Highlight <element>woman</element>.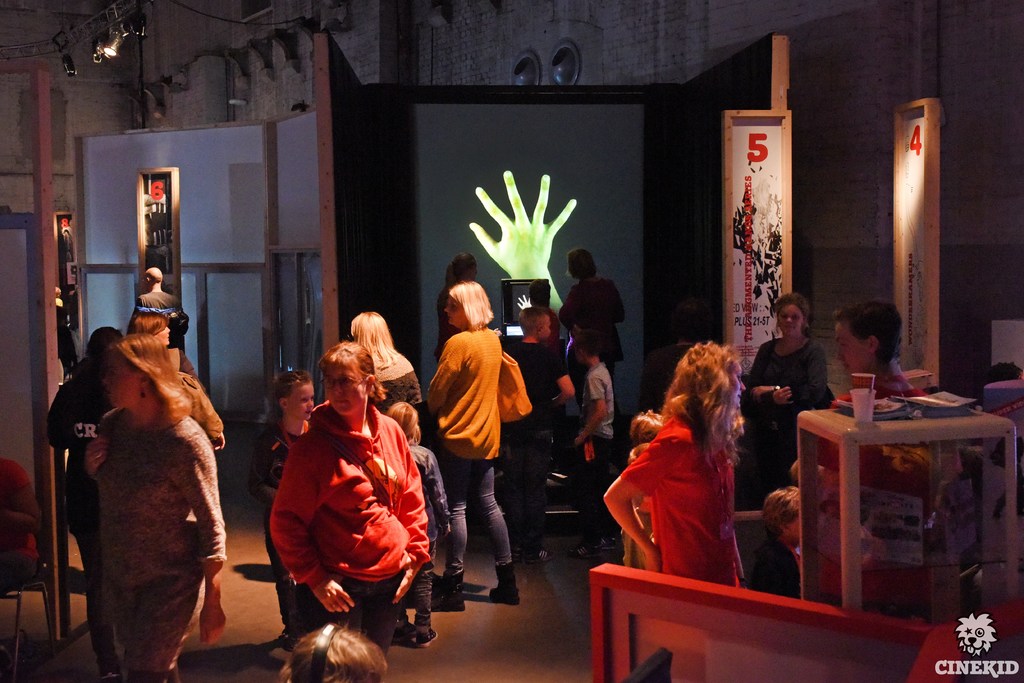
Highlighted region: rect(346, 297, 423, 409).
